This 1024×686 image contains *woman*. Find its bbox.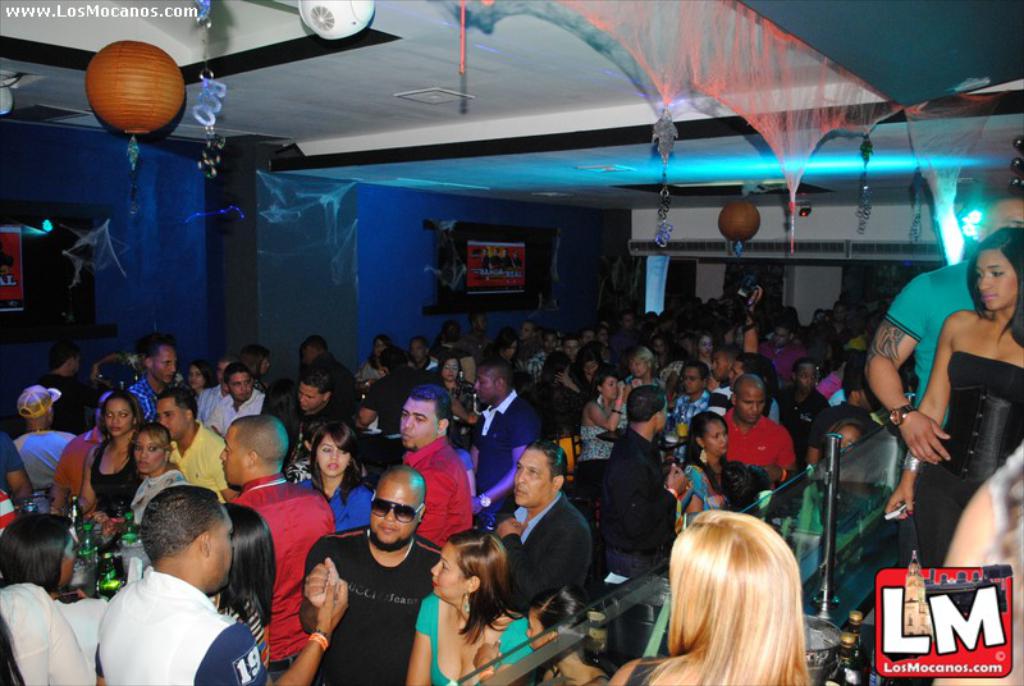
[x1=0, y1=511, x2=92, y2=685].
